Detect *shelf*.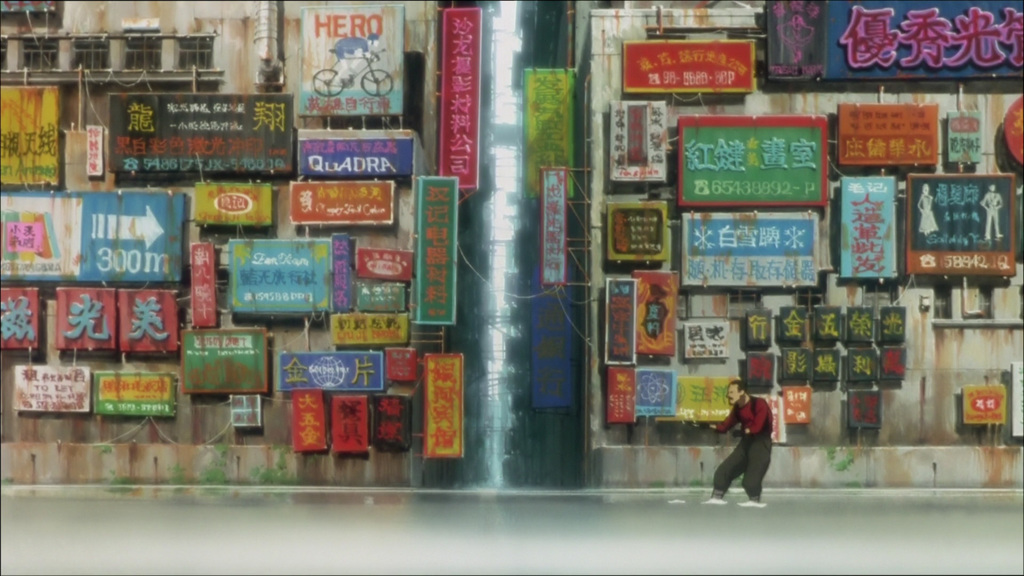
Detected at [left=0, top=348, right=36, bottom=355].
